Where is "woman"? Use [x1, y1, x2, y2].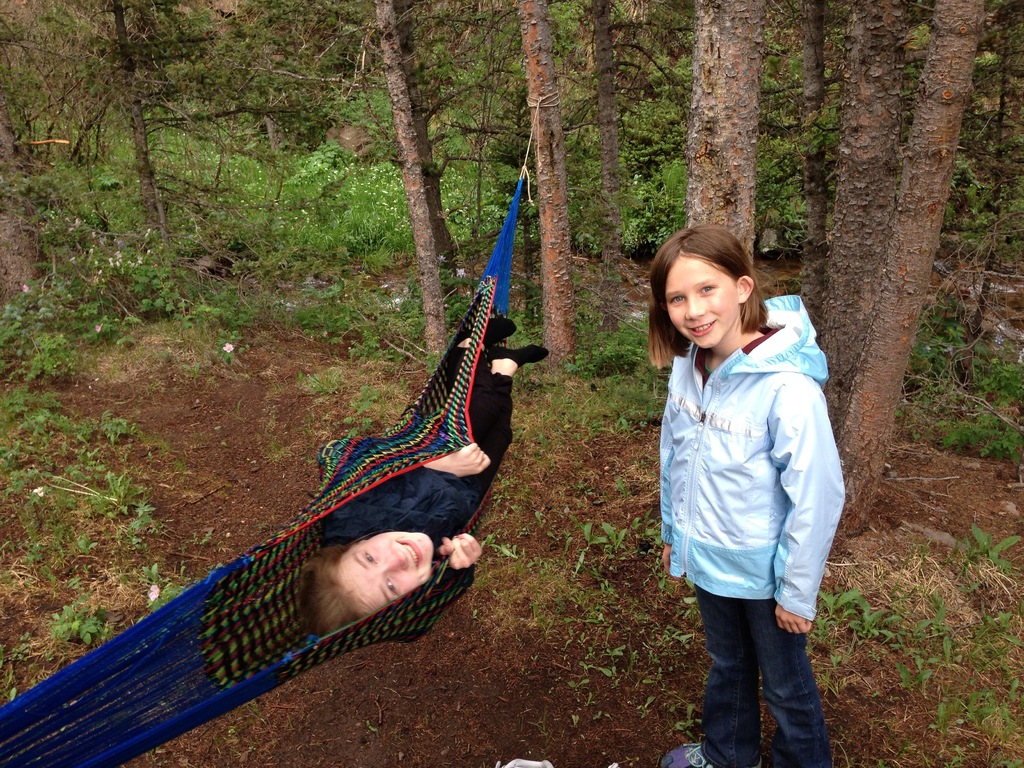
[312, 317, 552, 656].
